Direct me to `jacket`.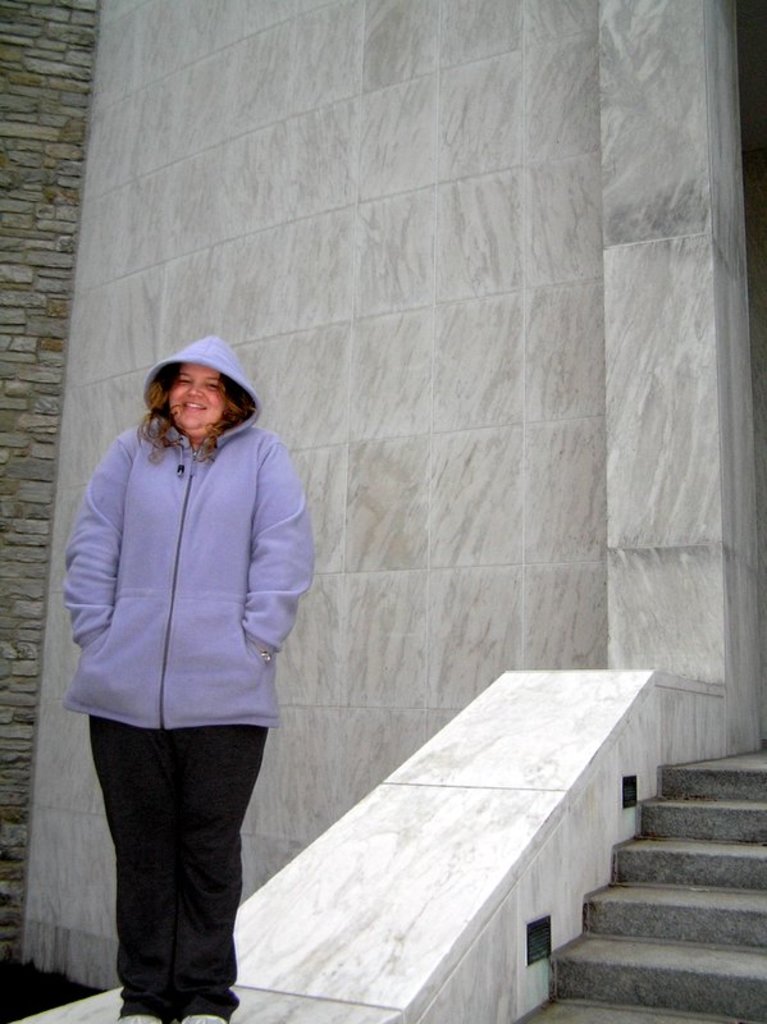
Direction: x1=61 y1=351 x2=312 y2=736.
